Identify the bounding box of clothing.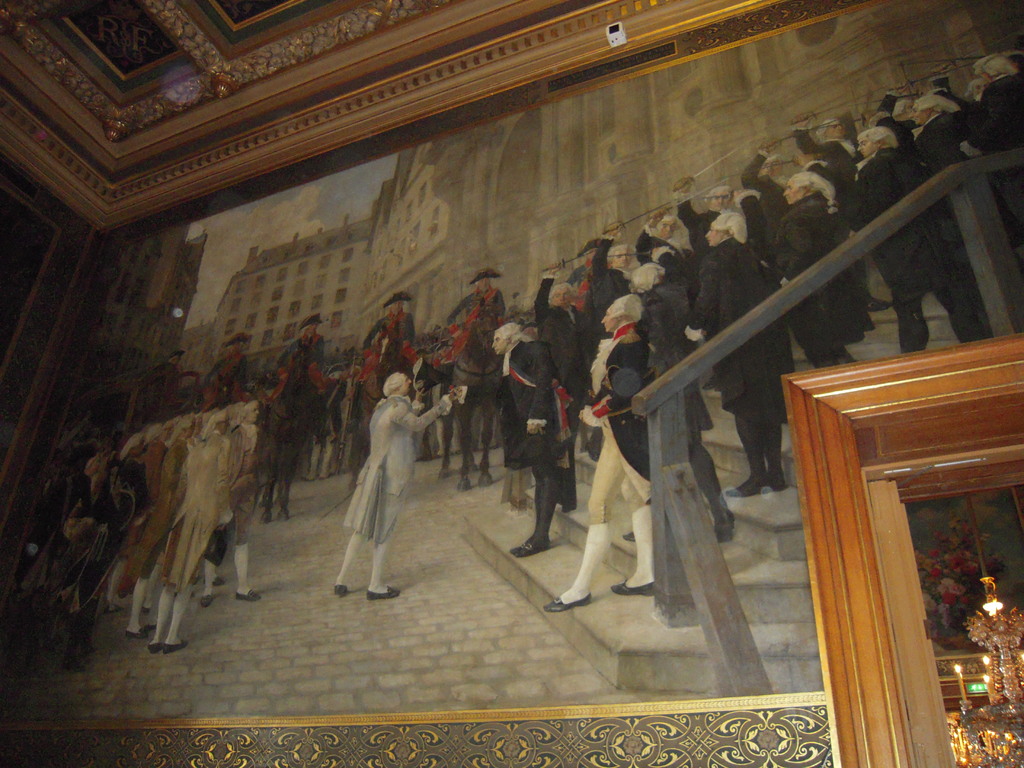
(x1=331, y1=392, x2=454, y2=538).
